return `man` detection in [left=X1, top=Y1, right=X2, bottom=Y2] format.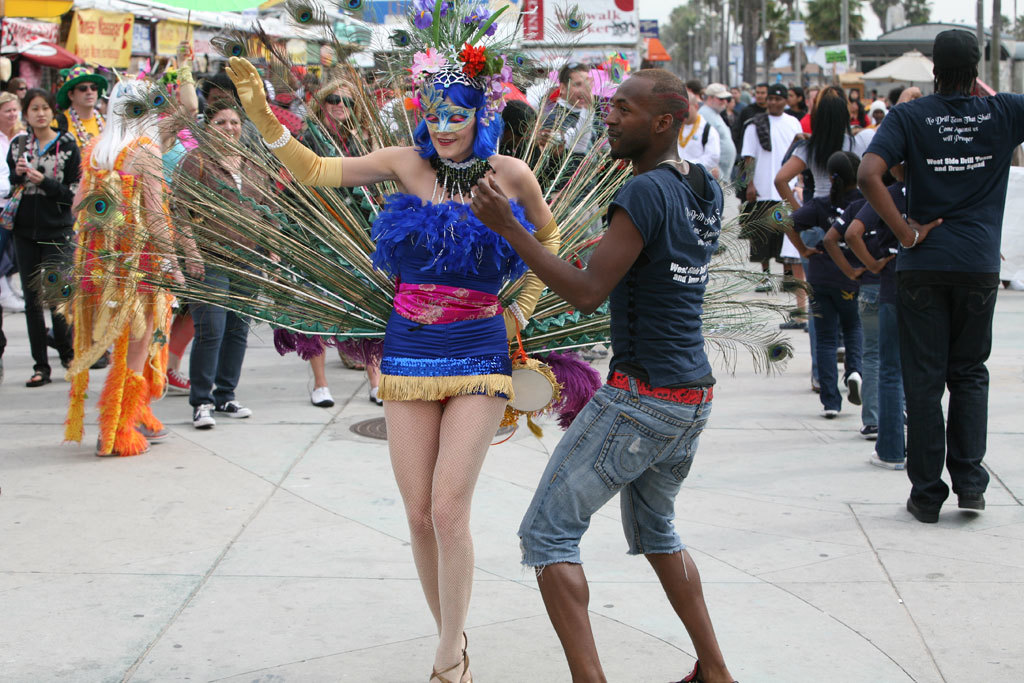
[left=553, top=55, right=600, bottom=110].
